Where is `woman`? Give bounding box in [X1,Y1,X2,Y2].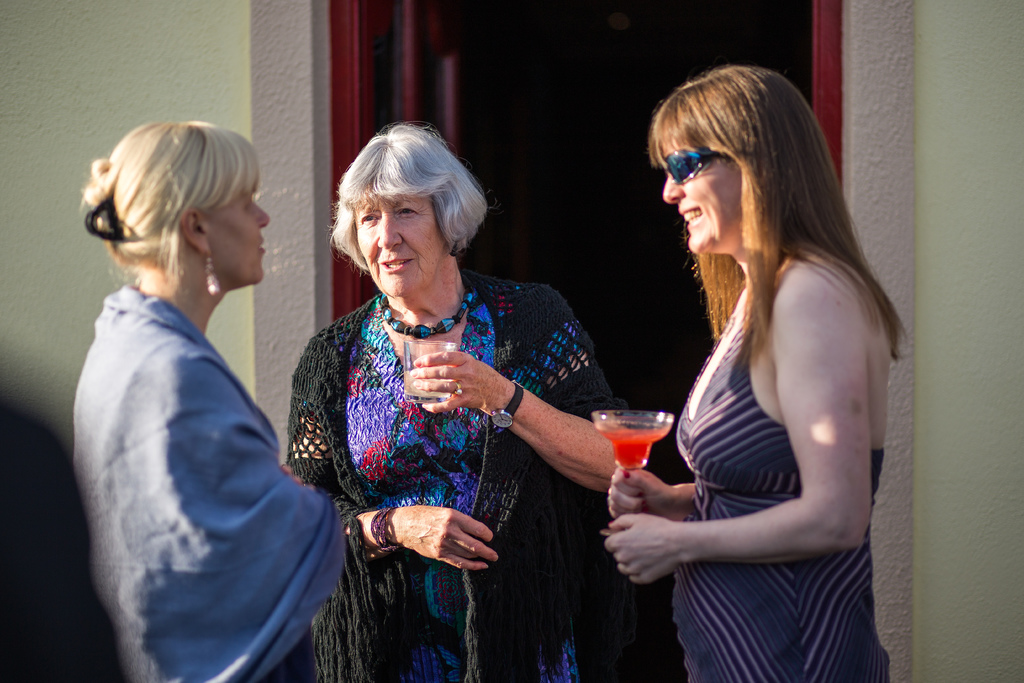
[278,120,649,682].
